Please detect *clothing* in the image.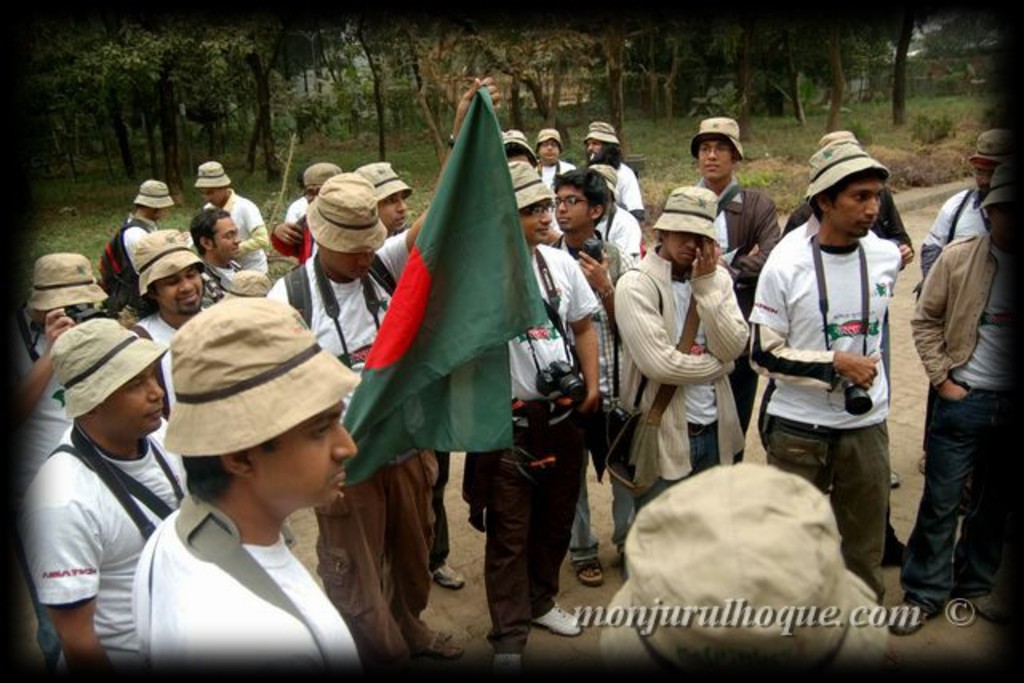
[752,219,901,590].
